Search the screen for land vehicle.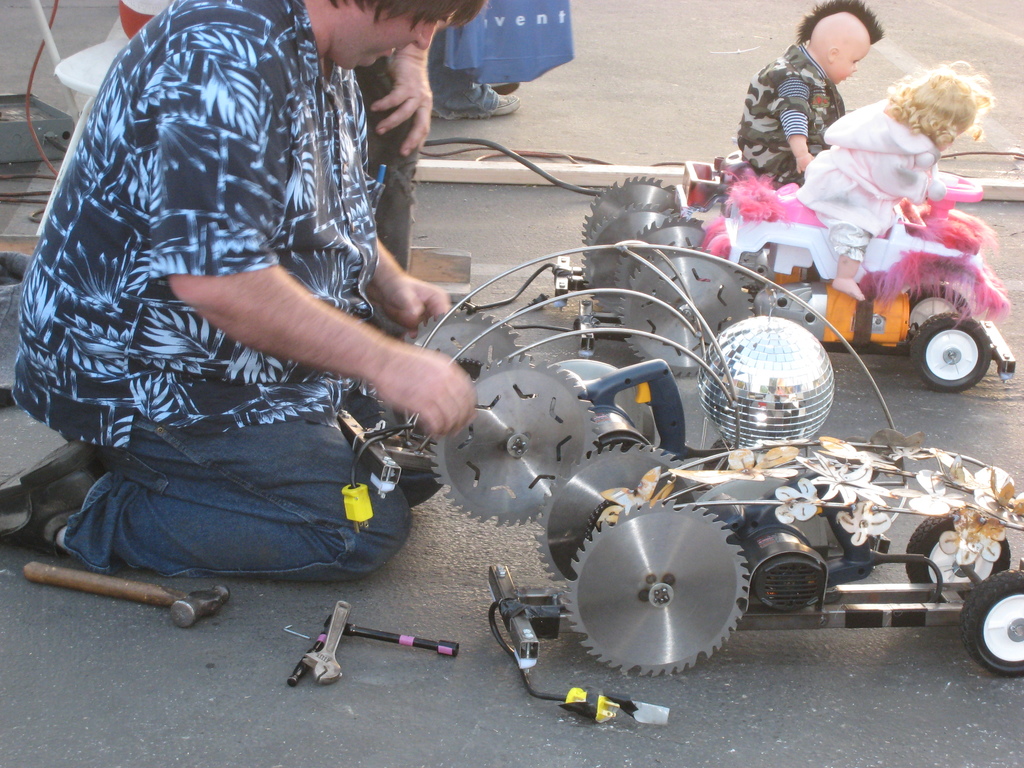
Found at detection(374, 236, 1023, 680).
